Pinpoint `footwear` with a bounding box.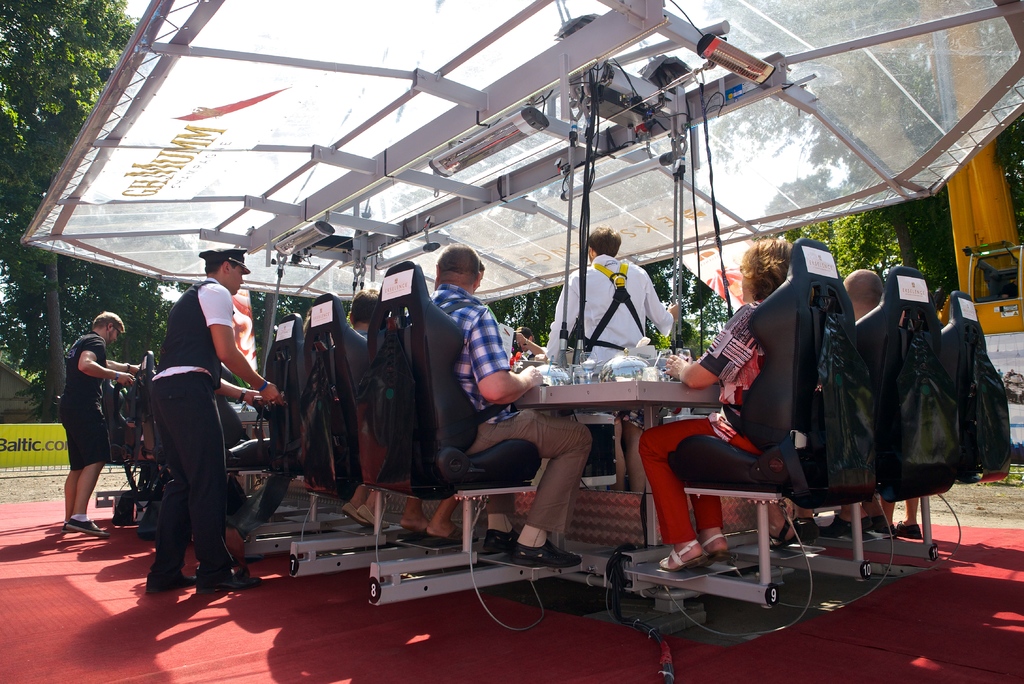
340,501,363,526.
